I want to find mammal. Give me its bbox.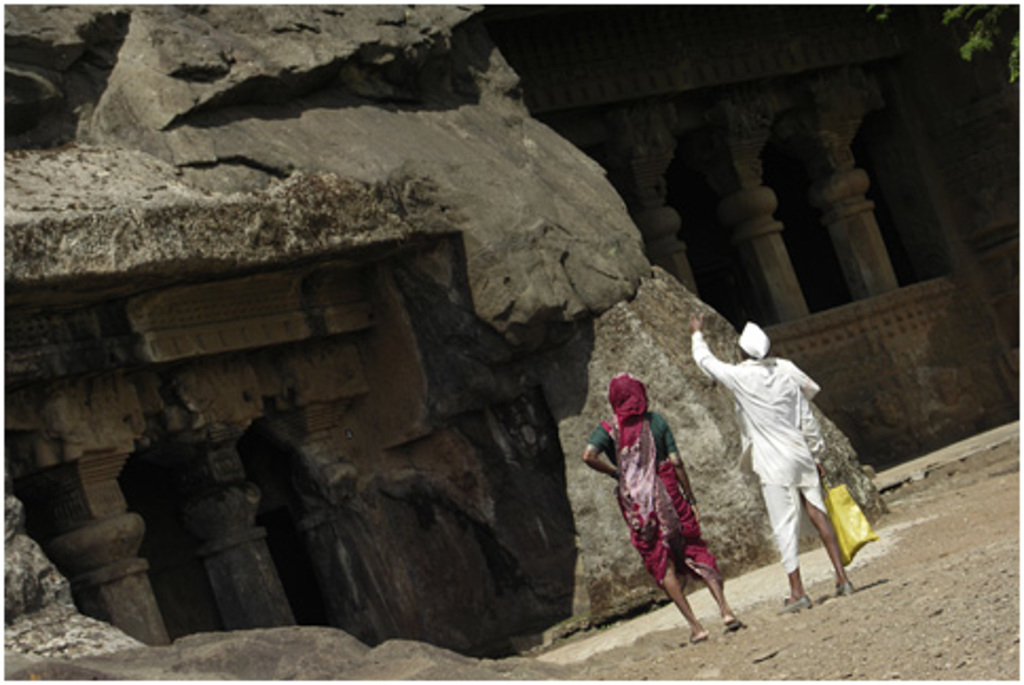
select_region(683, 307, 857, 609).
